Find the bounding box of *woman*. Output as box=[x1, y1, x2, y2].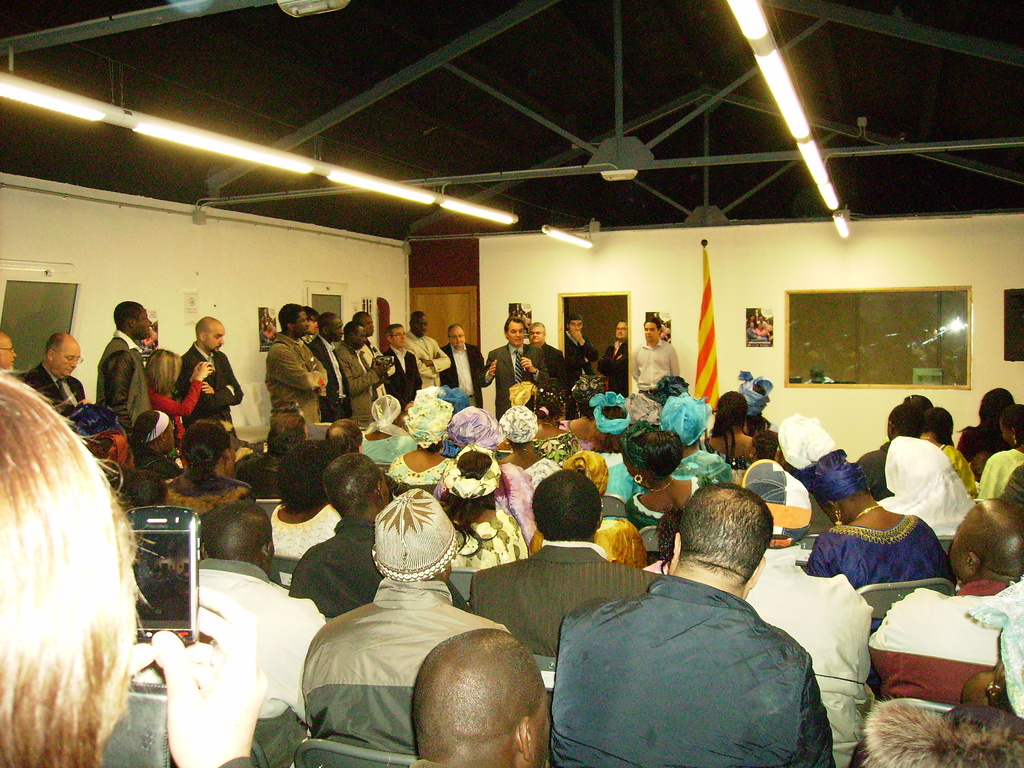
box=[387, 401, 460, 497].
